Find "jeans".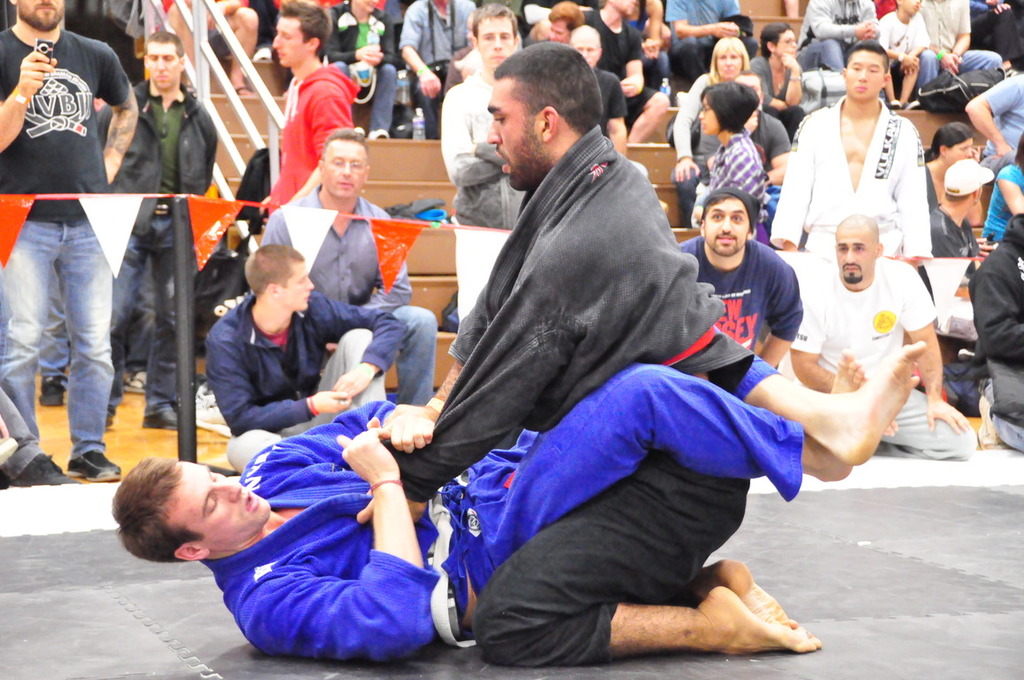
locate(389, 306, 438, 399).
